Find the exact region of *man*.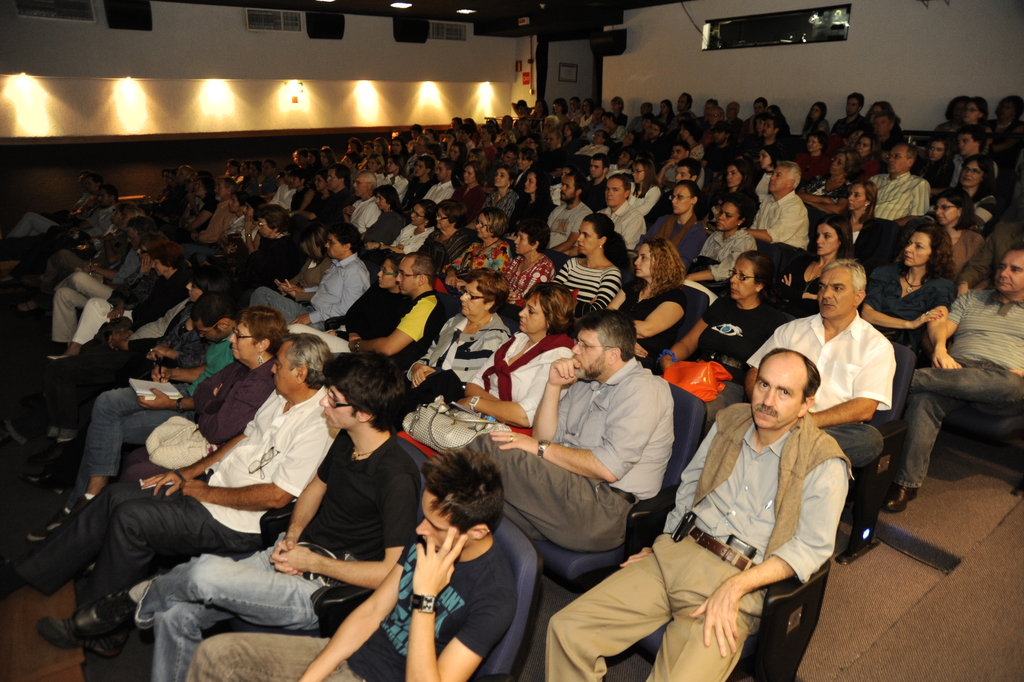
Exact region: 737:262:892:483.
